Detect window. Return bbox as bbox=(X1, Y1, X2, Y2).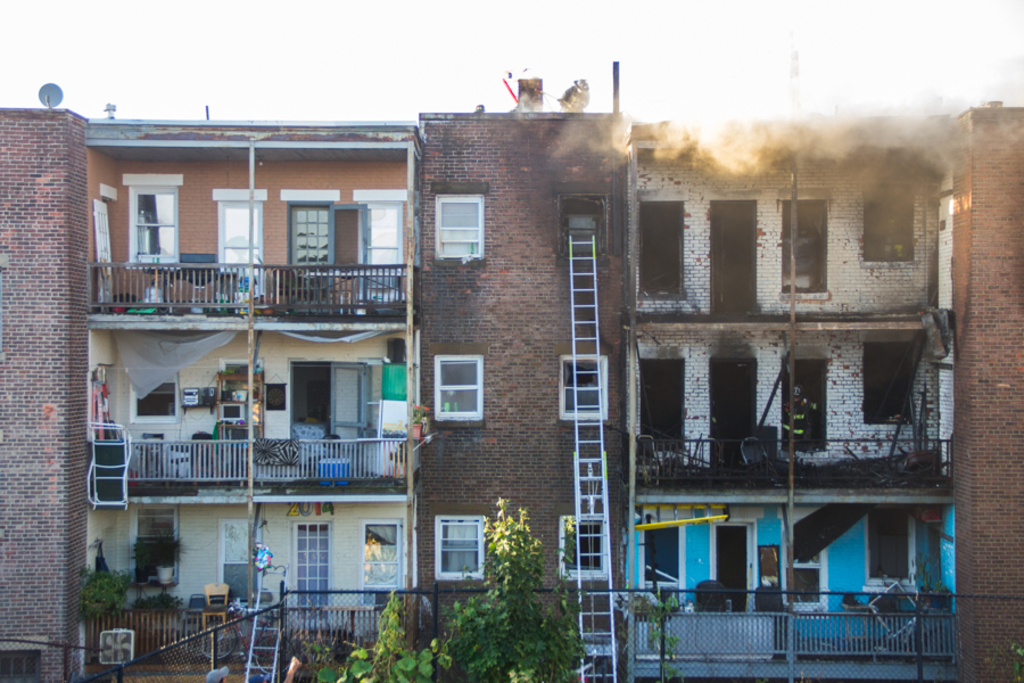
bbox=(360, 199, 403, 288).
